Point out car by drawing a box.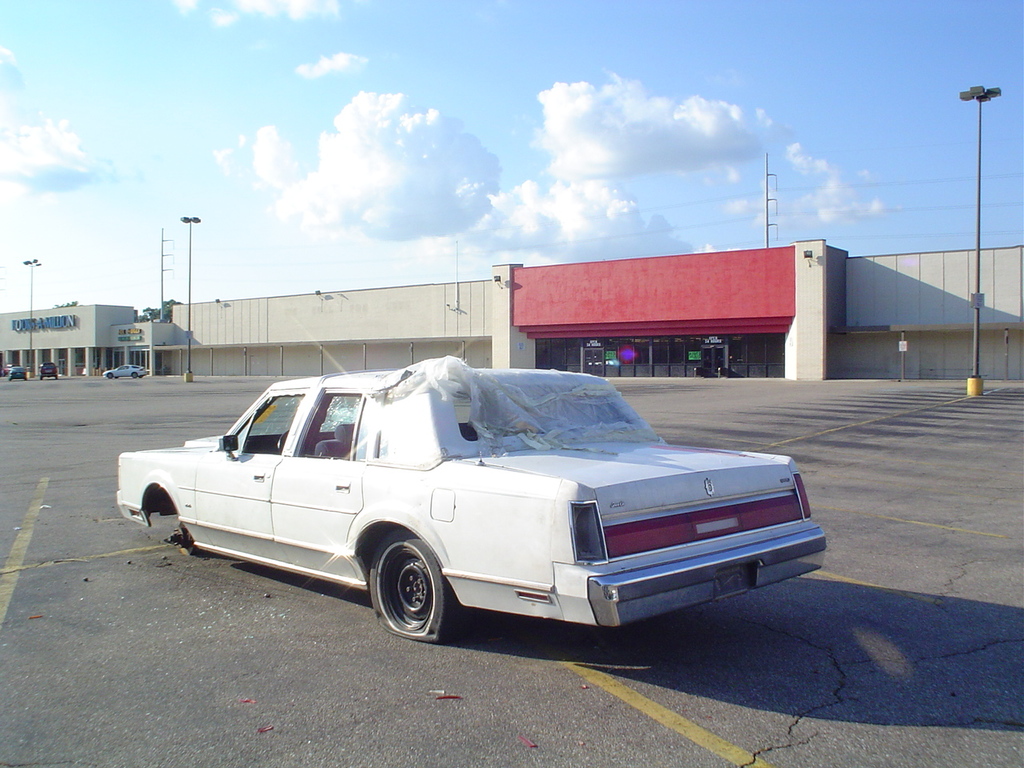
<box>35,362,61,376</box>.
